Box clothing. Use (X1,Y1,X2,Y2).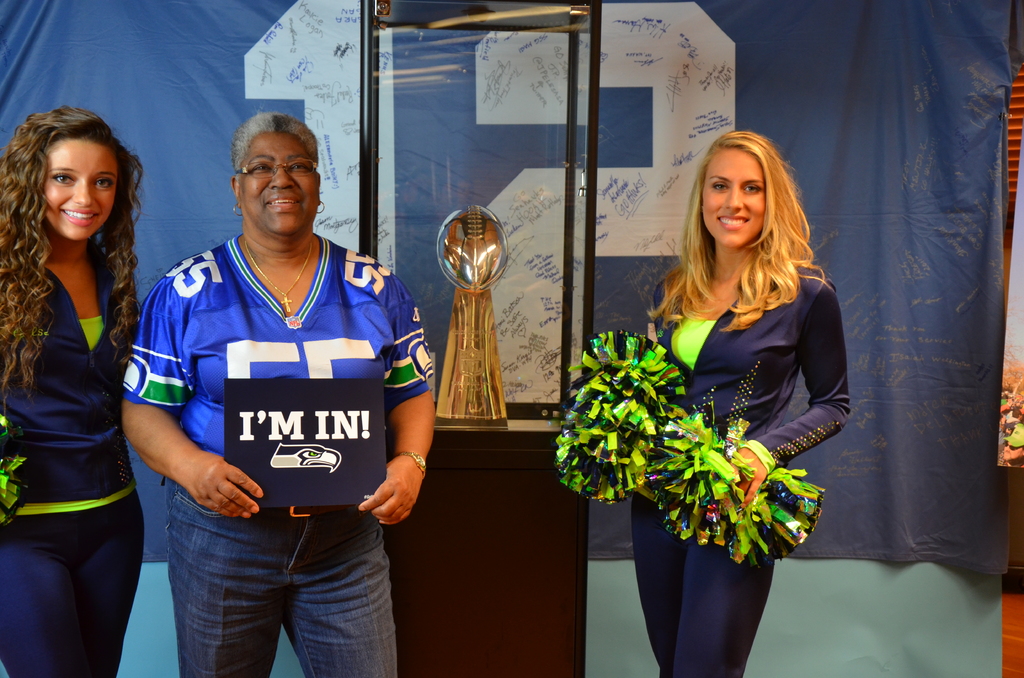
(116,237,432,677).
